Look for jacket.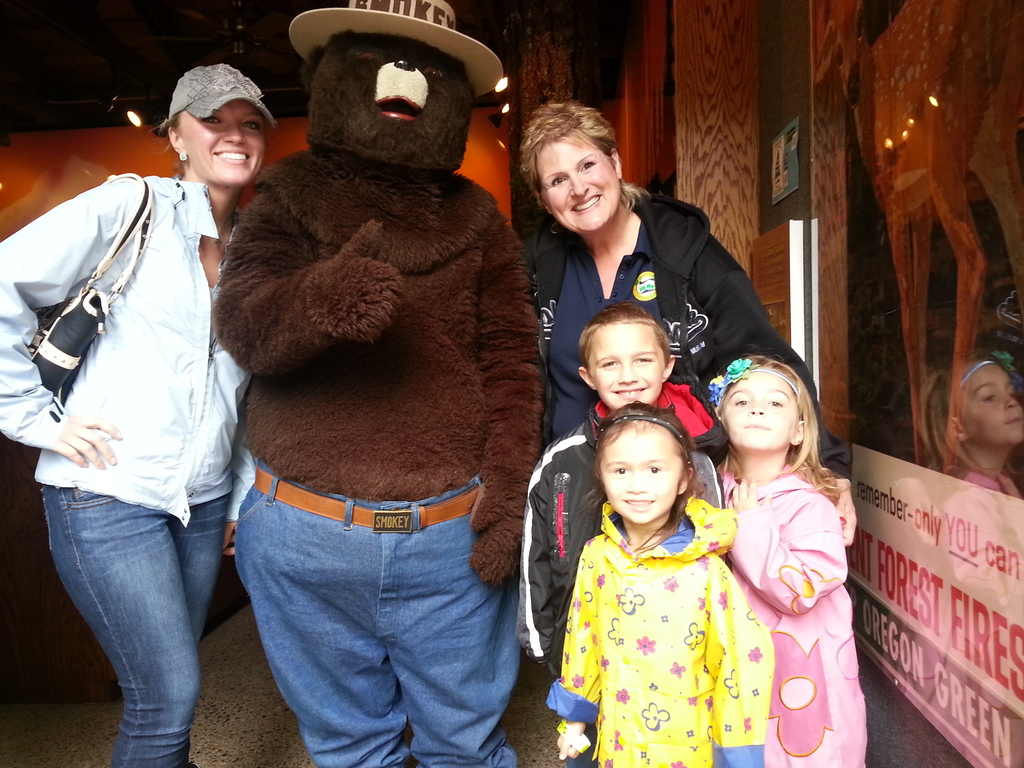
Found: bbox=[515, 193, 822, 440].
